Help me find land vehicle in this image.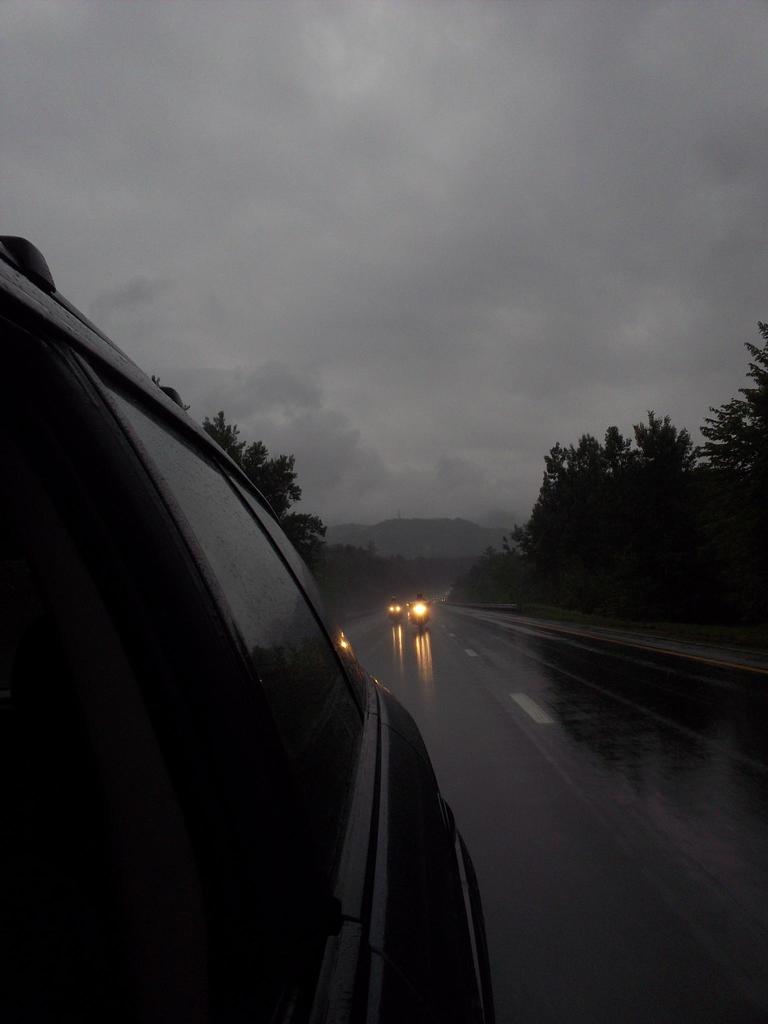
Found it: bbox=(17, 223, 559, 1001).
